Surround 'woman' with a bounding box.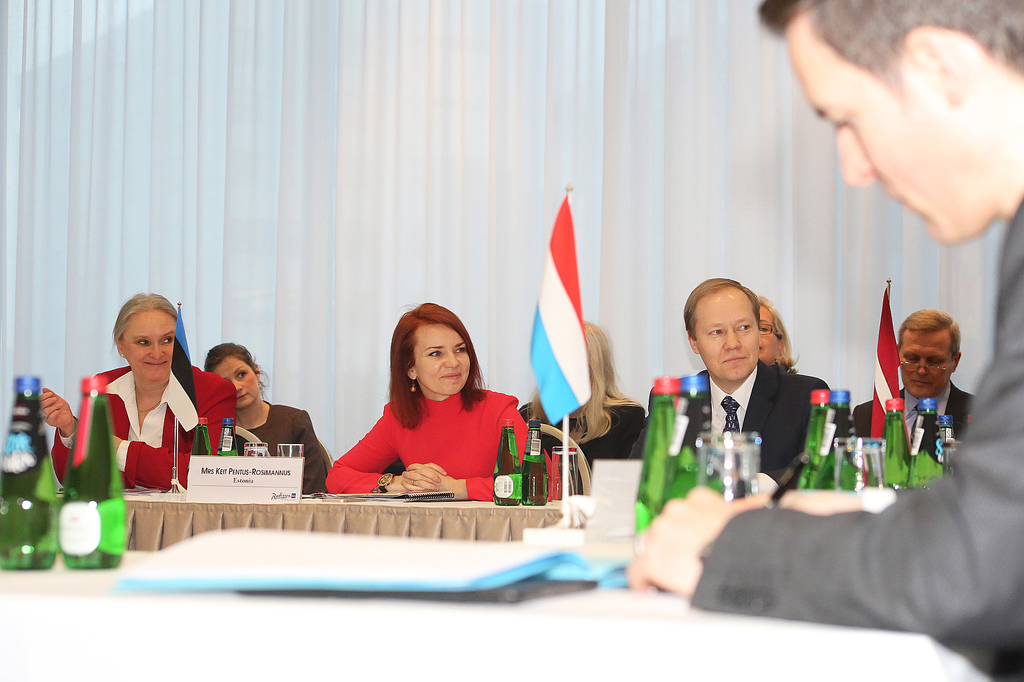
{"x1": 195, "y1": 339, "x2": 342, "y2": 493}.
